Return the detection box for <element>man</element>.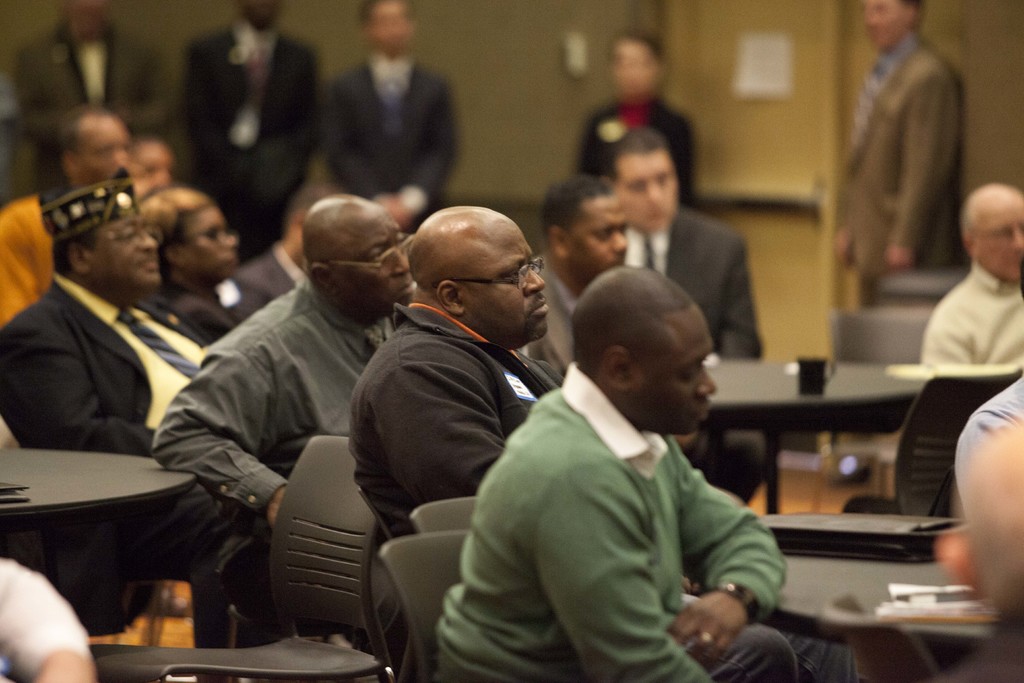
l=919, t=184, r=1023, b=366.
